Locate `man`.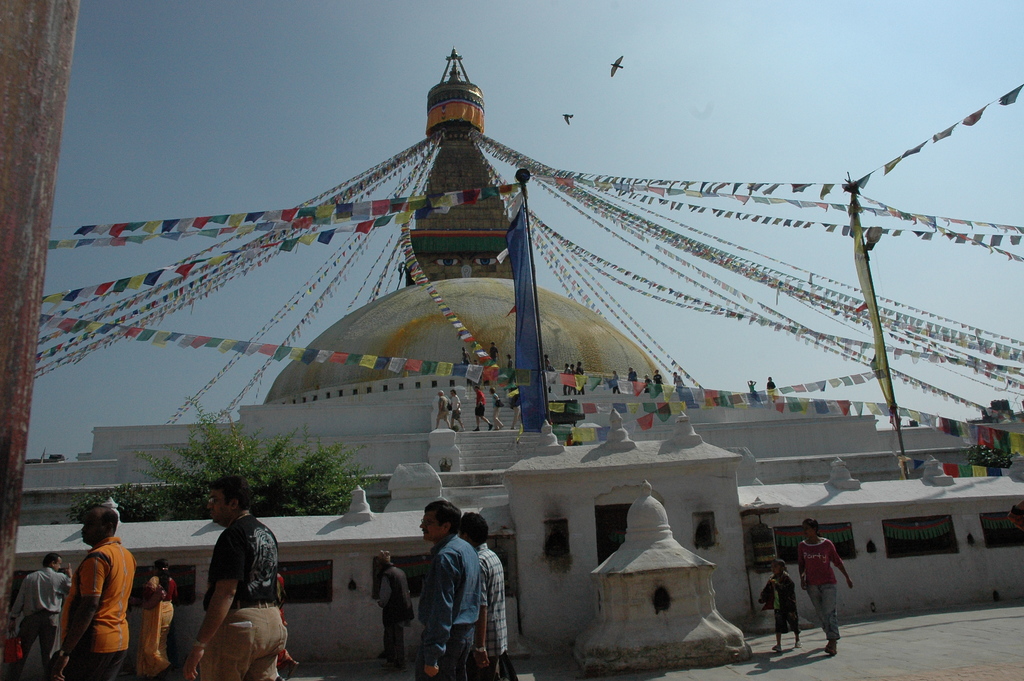
Bounding box: <bbox>404, 500, 472, 680</bbox>.
